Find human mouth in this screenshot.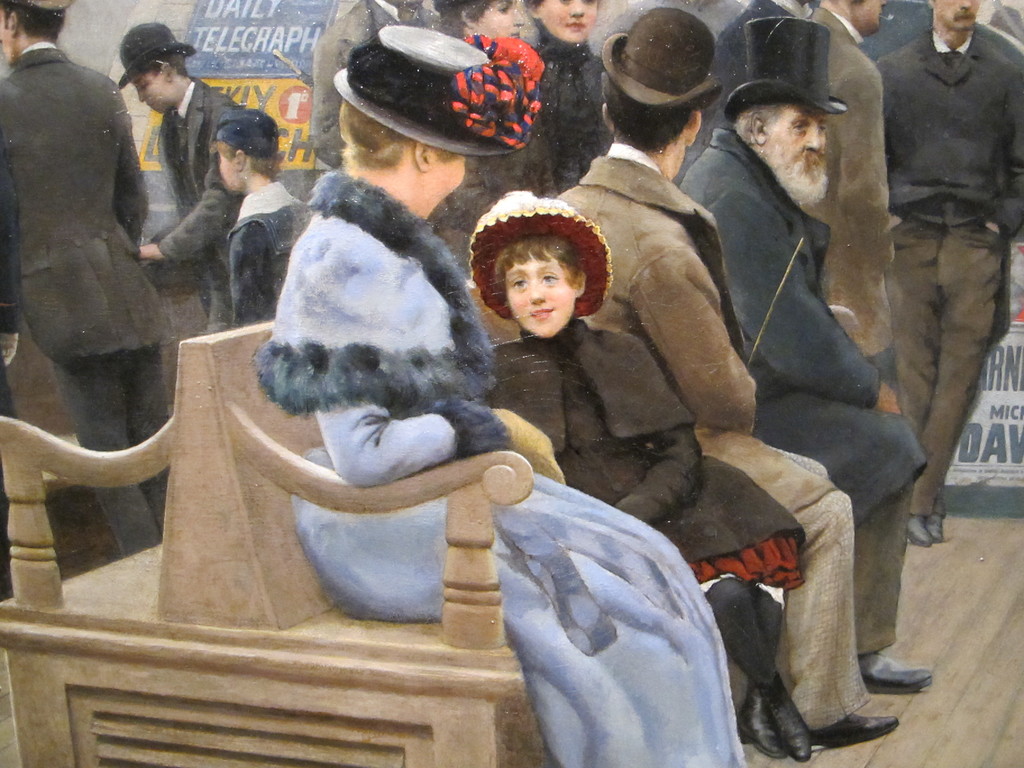
The bounding box for human mouth is bbox(504, 29, 522, 37).
